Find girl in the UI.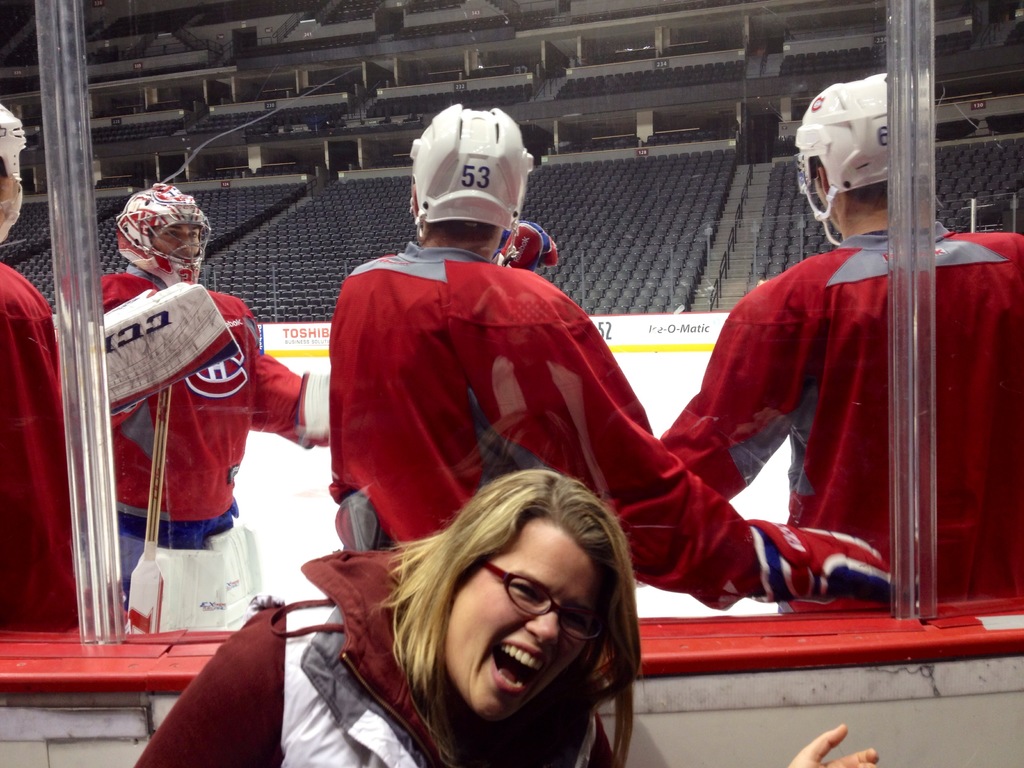
UI element at 121, 467, 888, 767.
